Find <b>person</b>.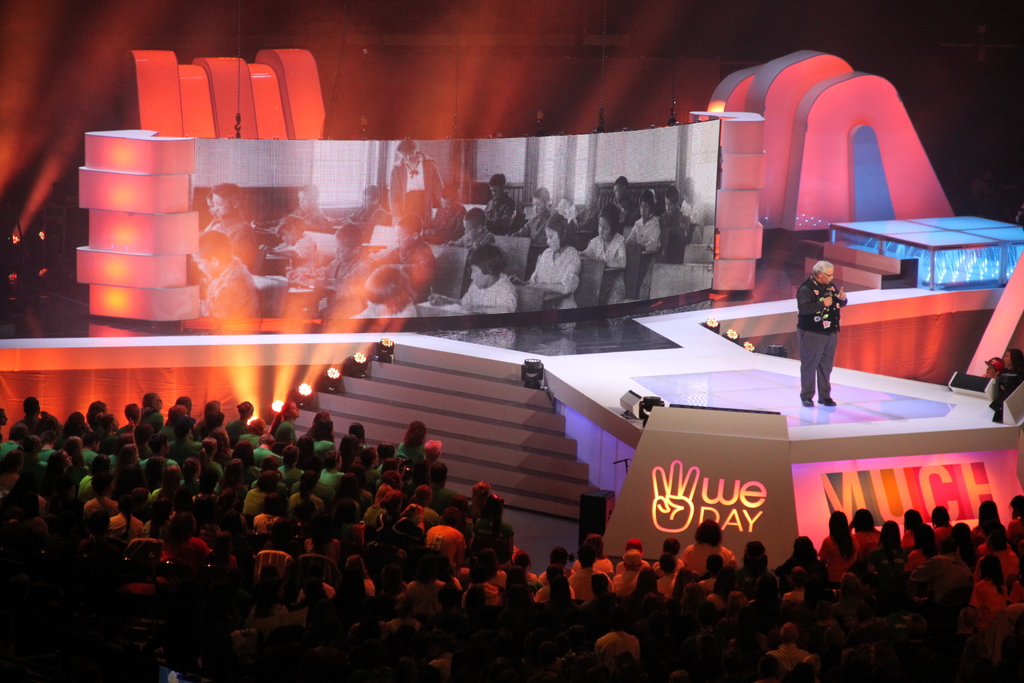
666 670 713 682.
